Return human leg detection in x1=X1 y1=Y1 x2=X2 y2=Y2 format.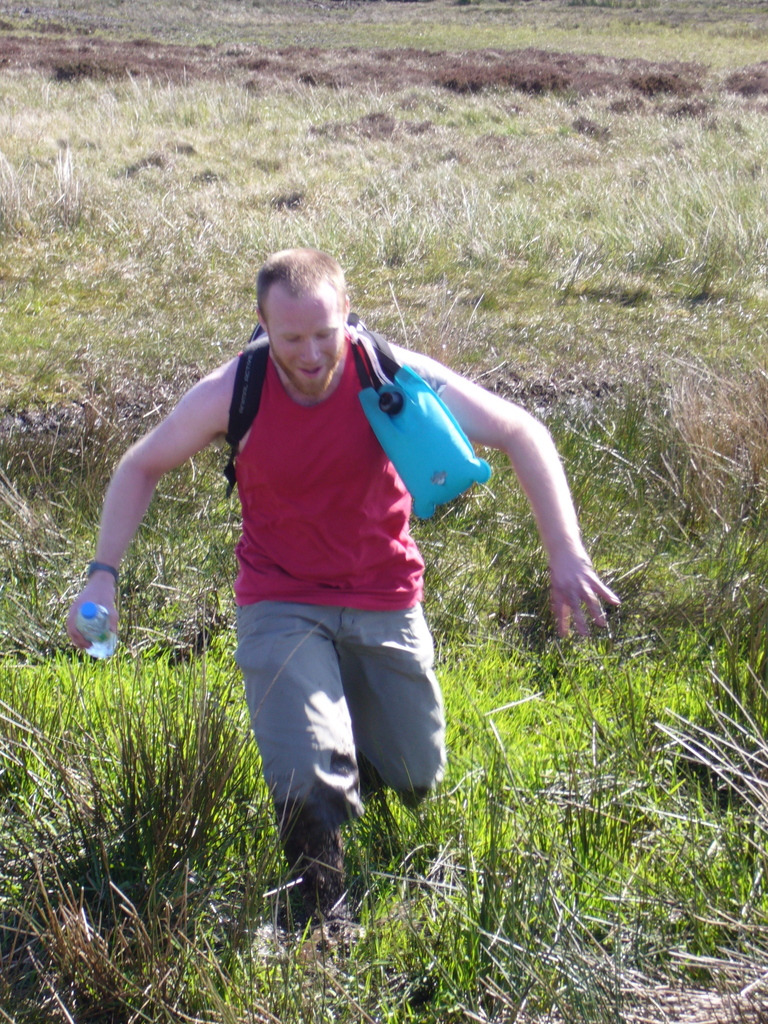
x1=236 y1=607 x2=360 y2=920.
